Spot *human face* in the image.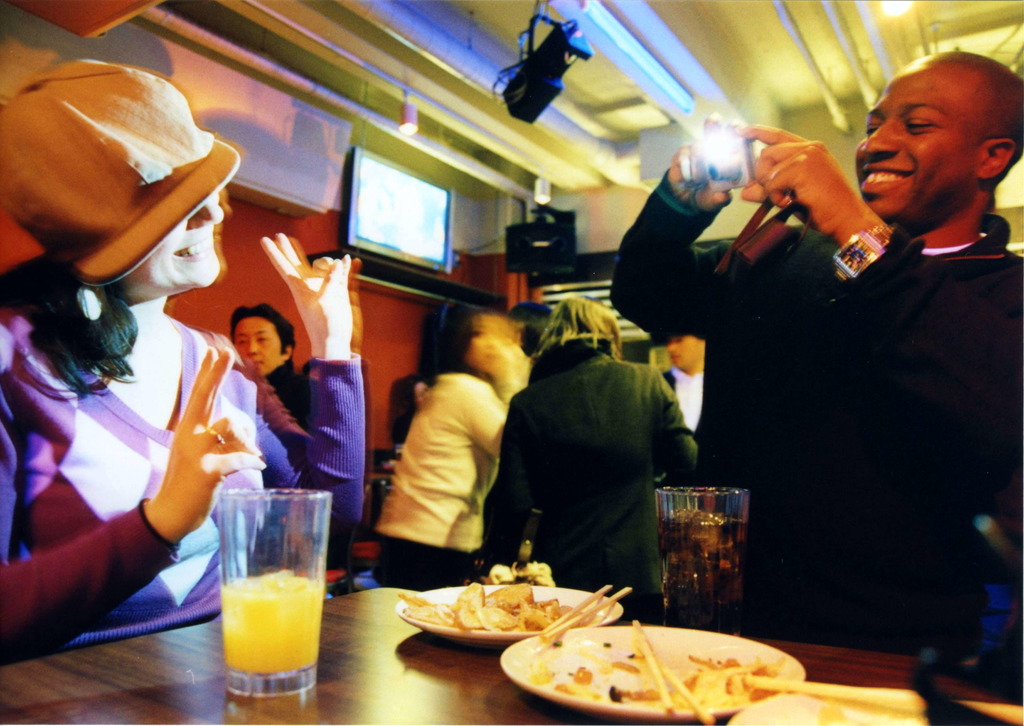
*human face* found at box(856, 58, 995, 220).
